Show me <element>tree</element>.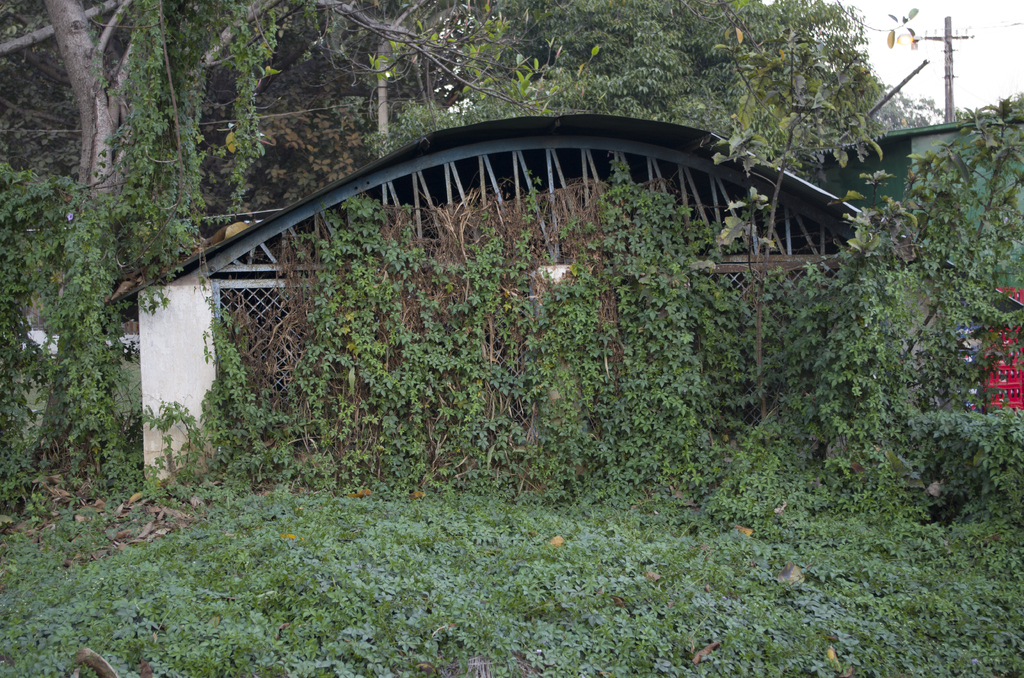
<element>tree</element> is here: select_region(247, 0, 937, 212).
